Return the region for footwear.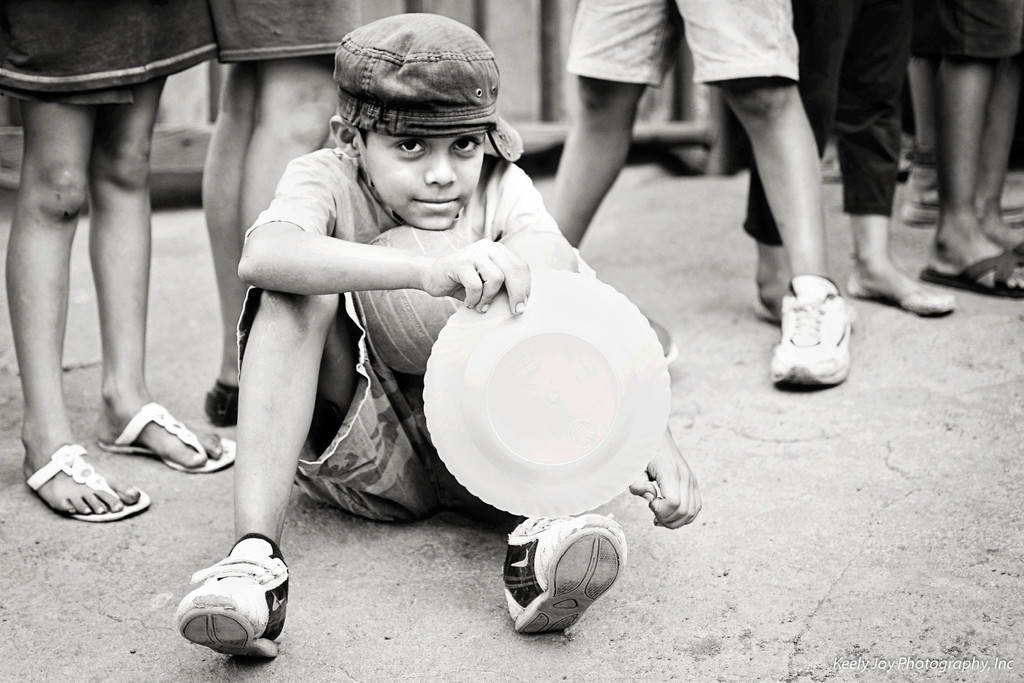
<box>500,513,626,635</box>.
